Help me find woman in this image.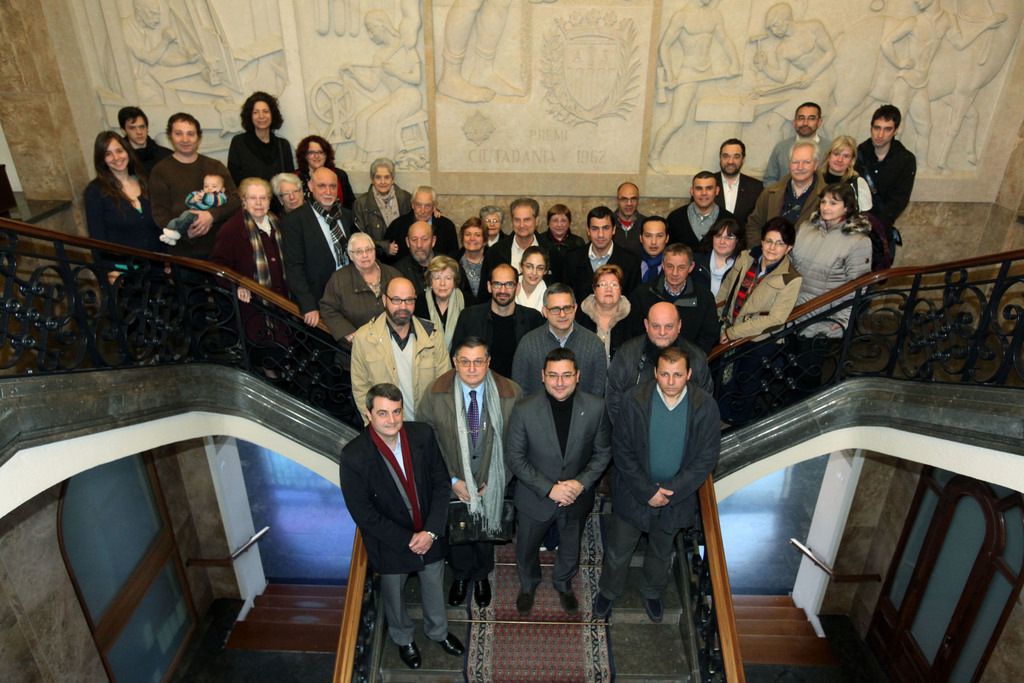
Found it: box(538, 204, 593, 305).
